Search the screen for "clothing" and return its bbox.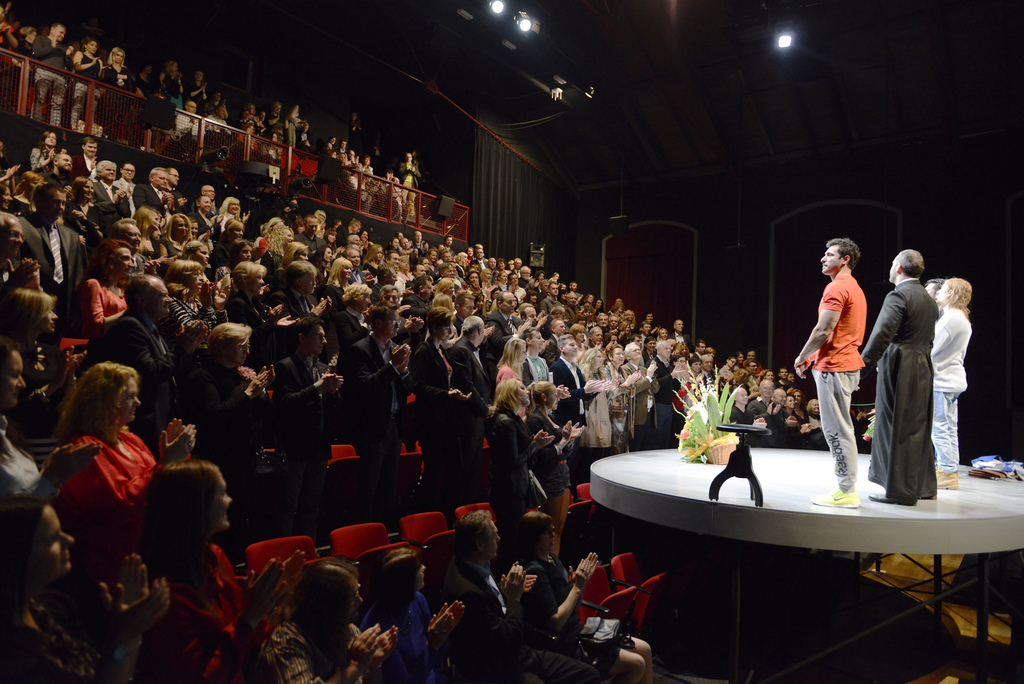
Found: 385, 179, 394, 193.
